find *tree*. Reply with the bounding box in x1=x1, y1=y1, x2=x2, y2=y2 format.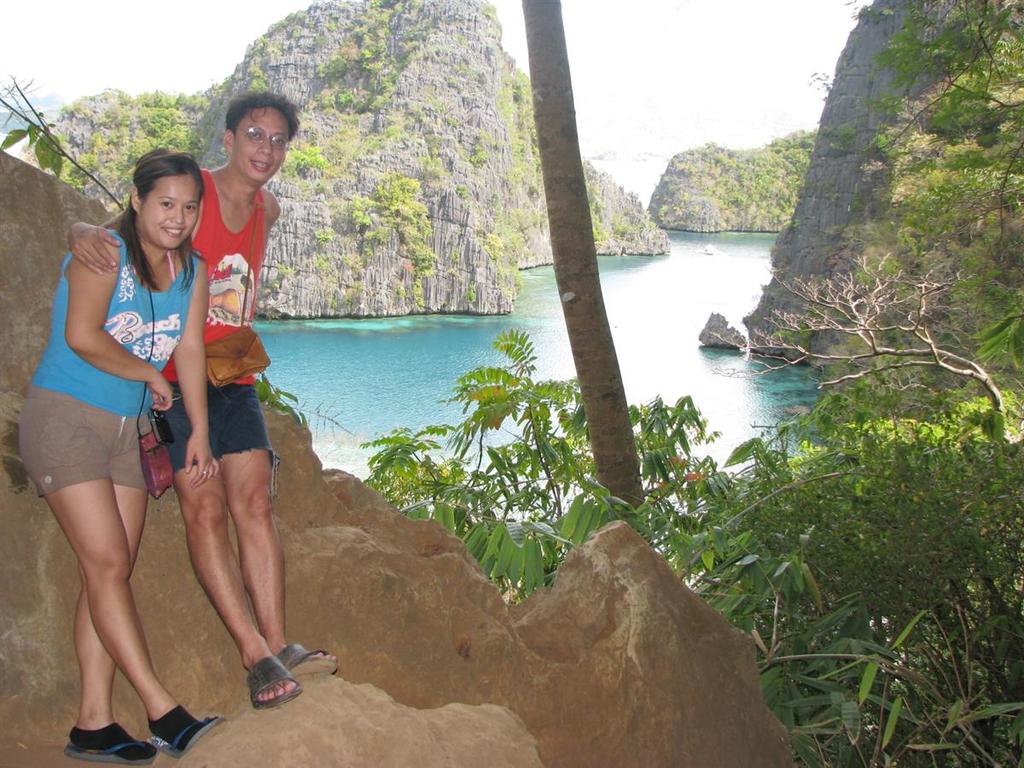
x1=701, y1=0, x2=1023, y2=454.
